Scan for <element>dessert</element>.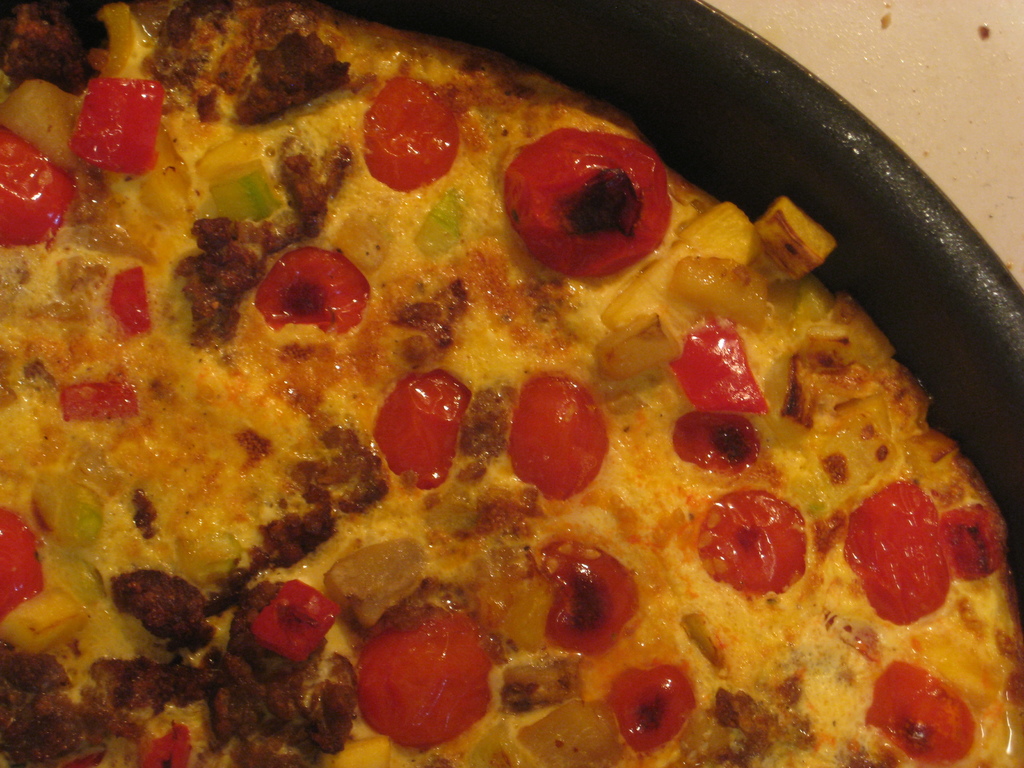
Scan result: 497:120:675:282.
